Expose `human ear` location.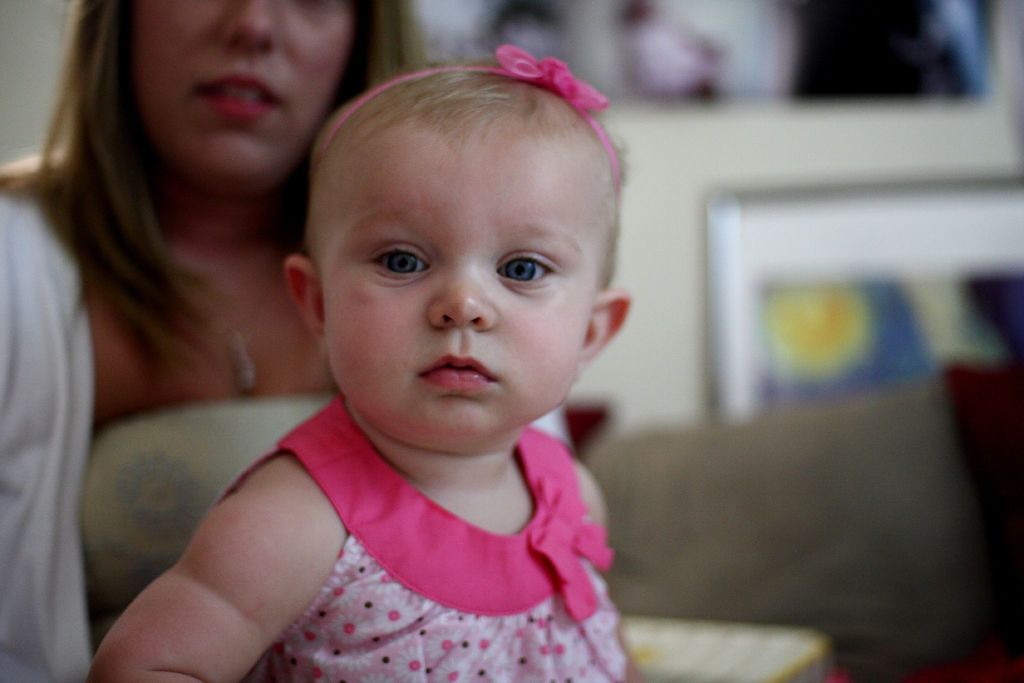
Exposed at 573:287:630:384.
